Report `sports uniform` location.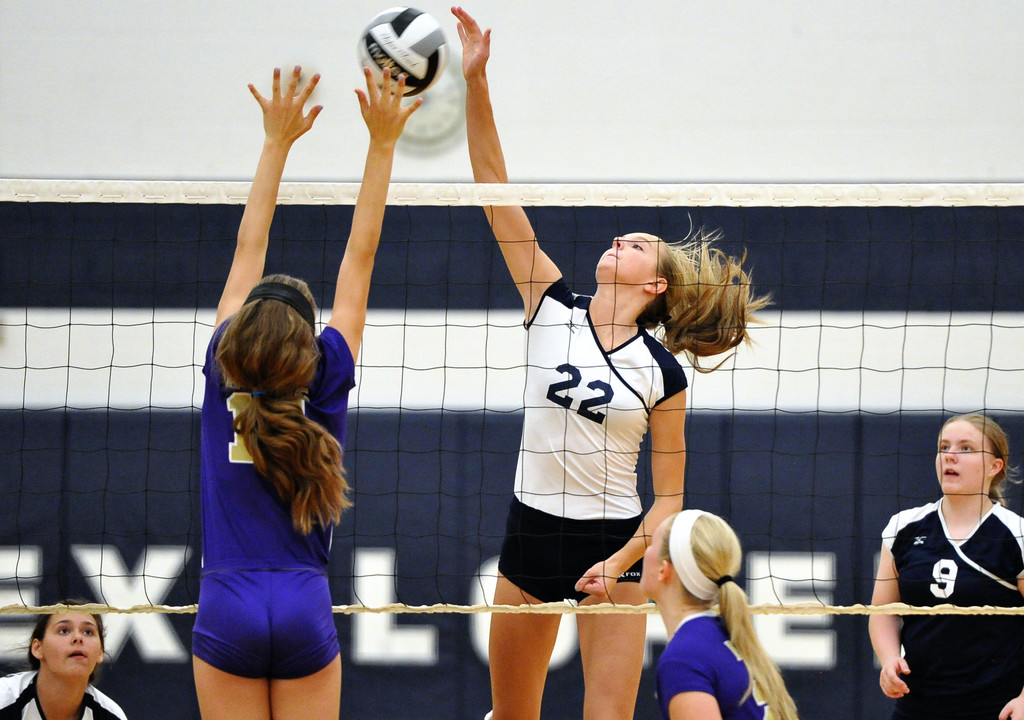
Report: box=[865, 428, 1016, 719].
